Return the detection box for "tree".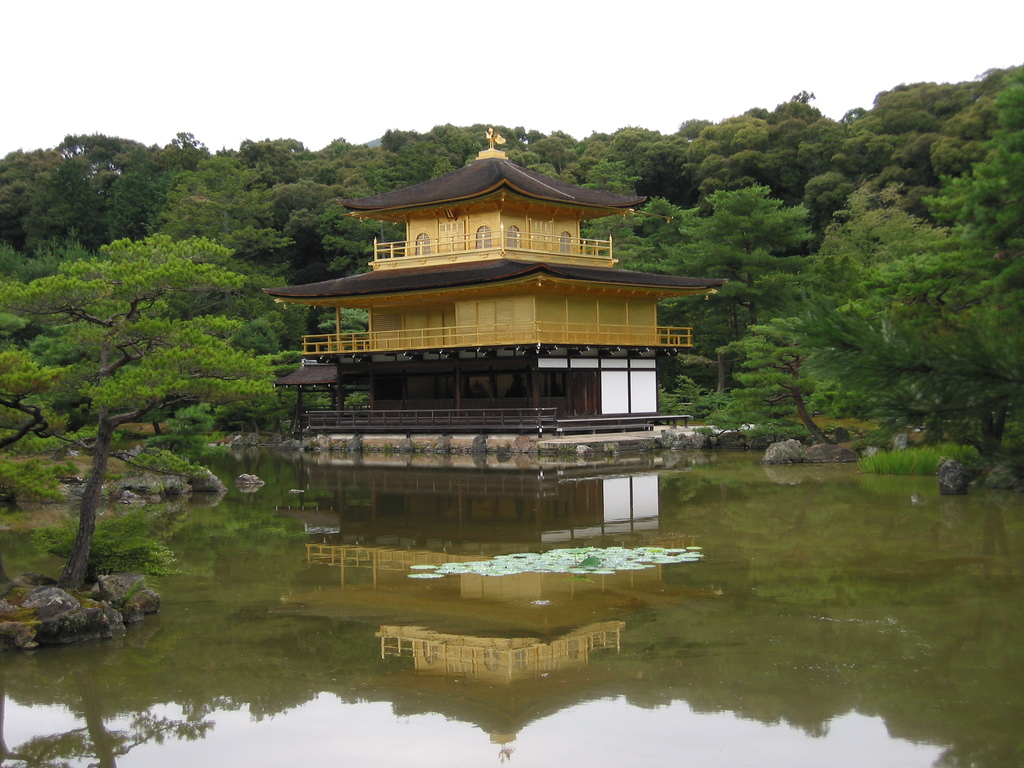
select_region(880, 230, 1016, 421).
